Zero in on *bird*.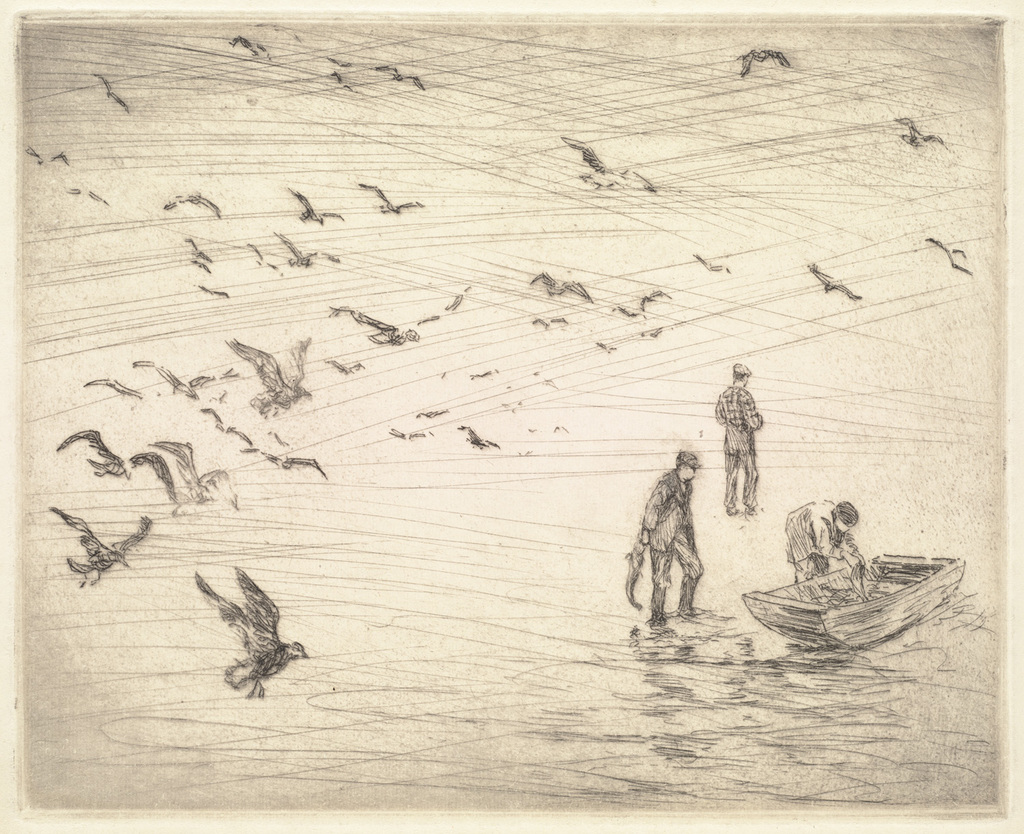
Zeroed in: box(408, 405, 450, 425).
